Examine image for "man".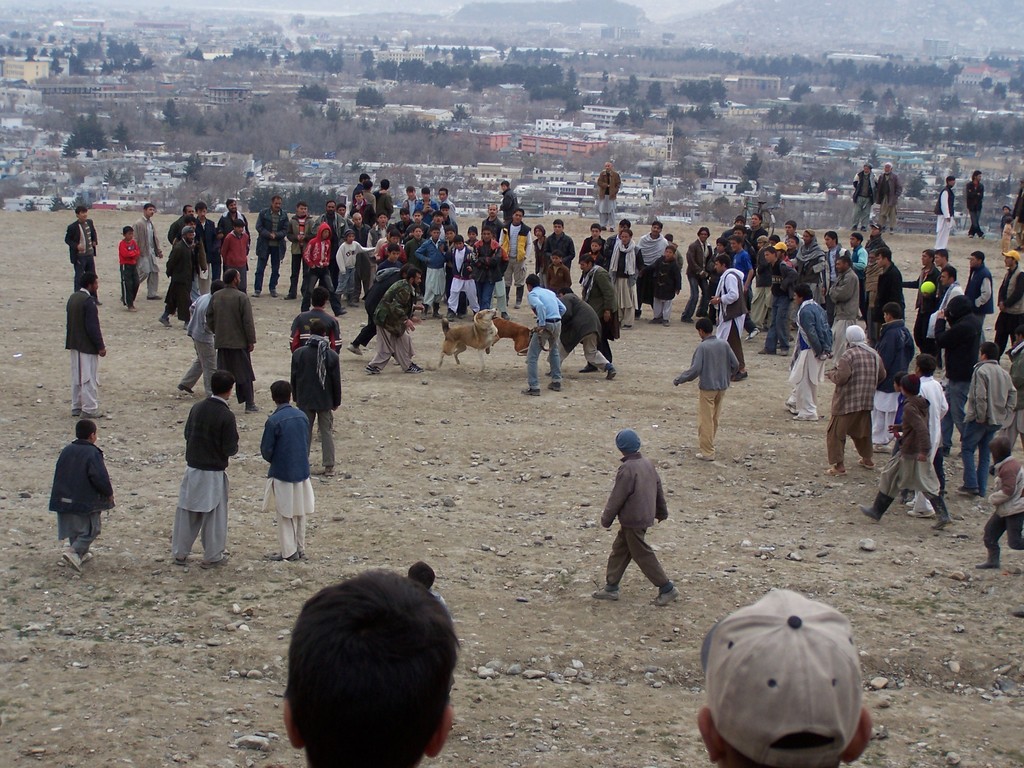
Examination result: {"left": 684, "top": 228, "right": 712, "bottom": 324}.
